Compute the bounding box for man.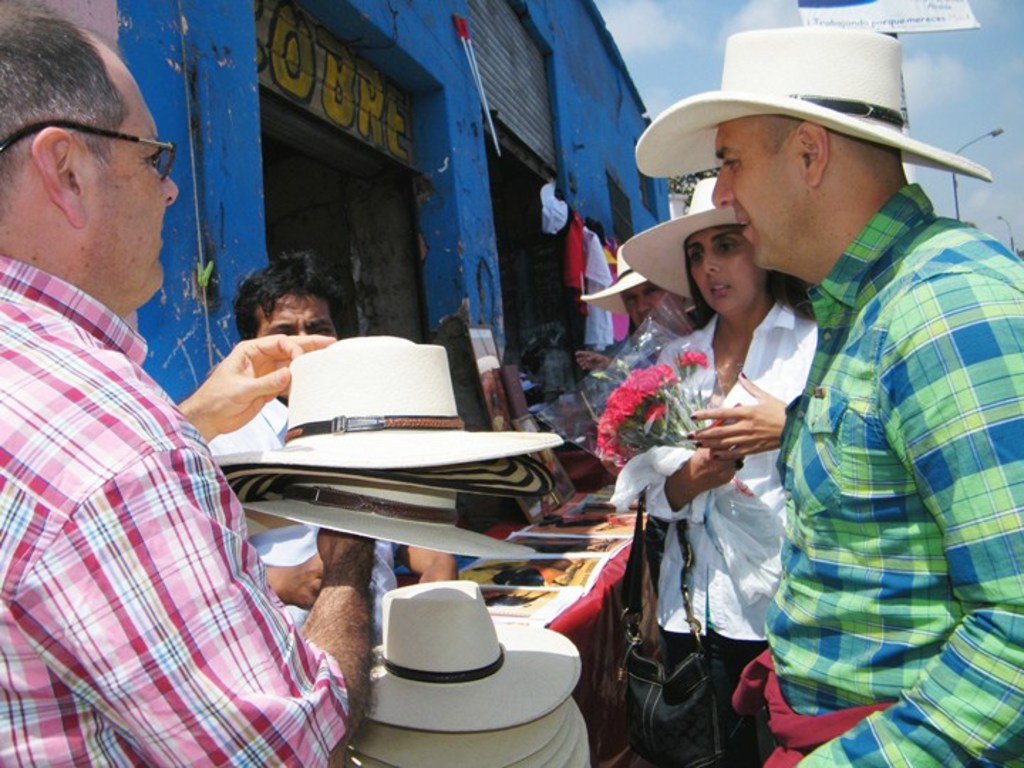
region(0, 16, 383, 767).
